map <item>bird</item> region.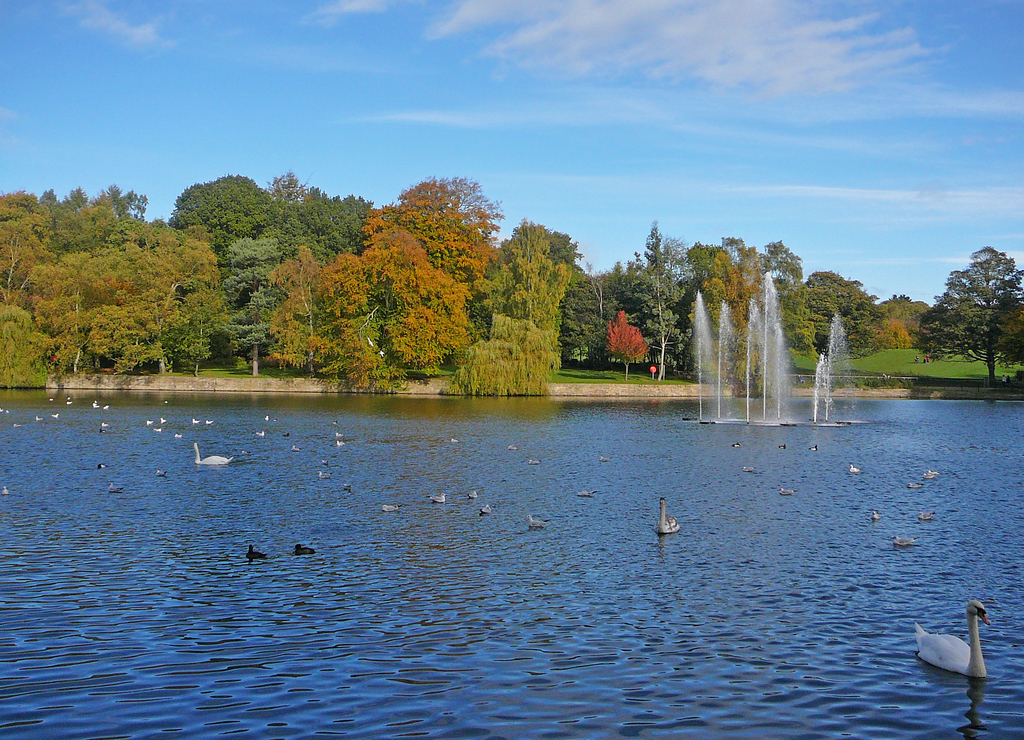
Mapped to (891, 533, 917, 547).
